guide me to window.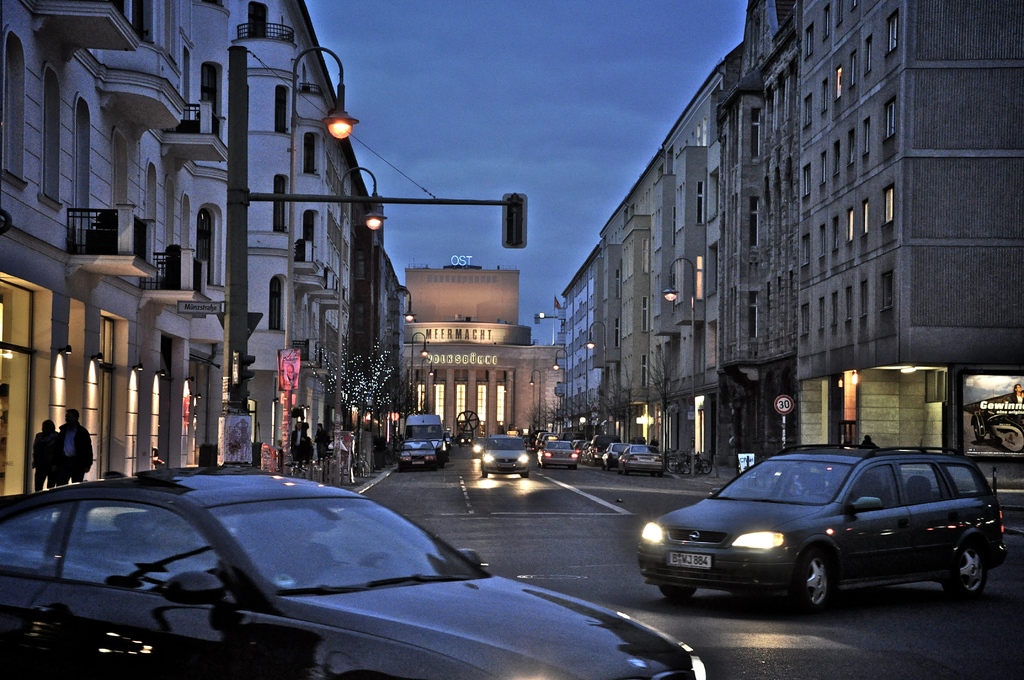
Guidance: [left=886, top=9, right=900, bottom=53].
